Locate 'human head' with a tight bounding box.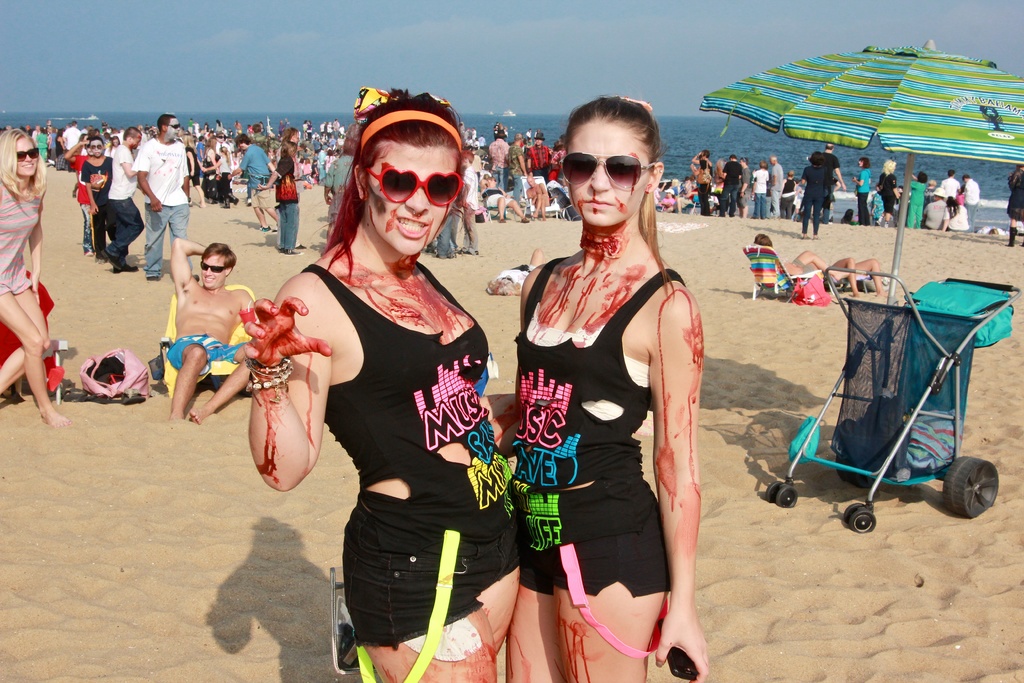
pyautogui.locateOnScreen(944, 169, 956, 177).
